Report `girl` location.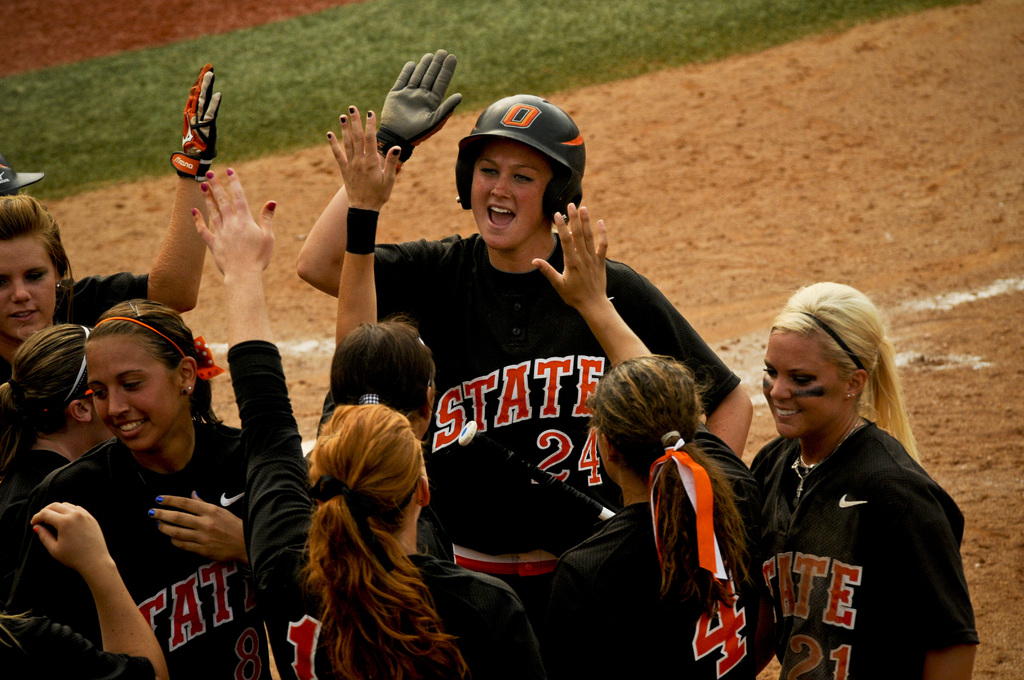
Report: [x1=0, y1=62, x2=224, y2=381].
